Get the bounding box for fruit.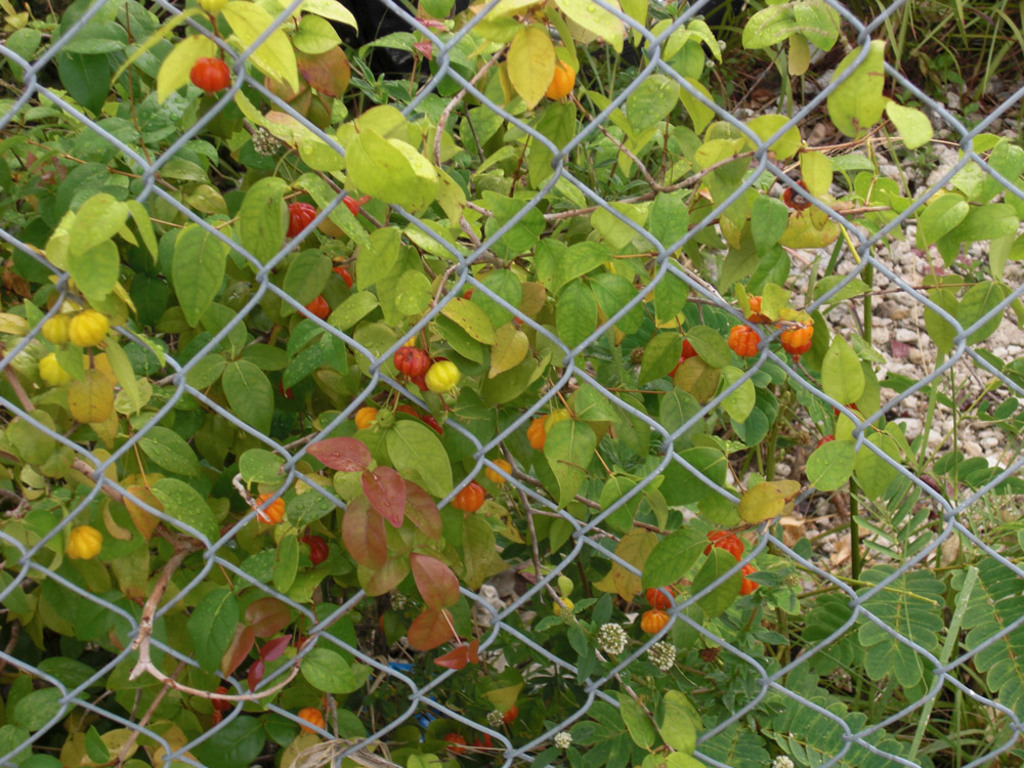
[293,529,332,565].
